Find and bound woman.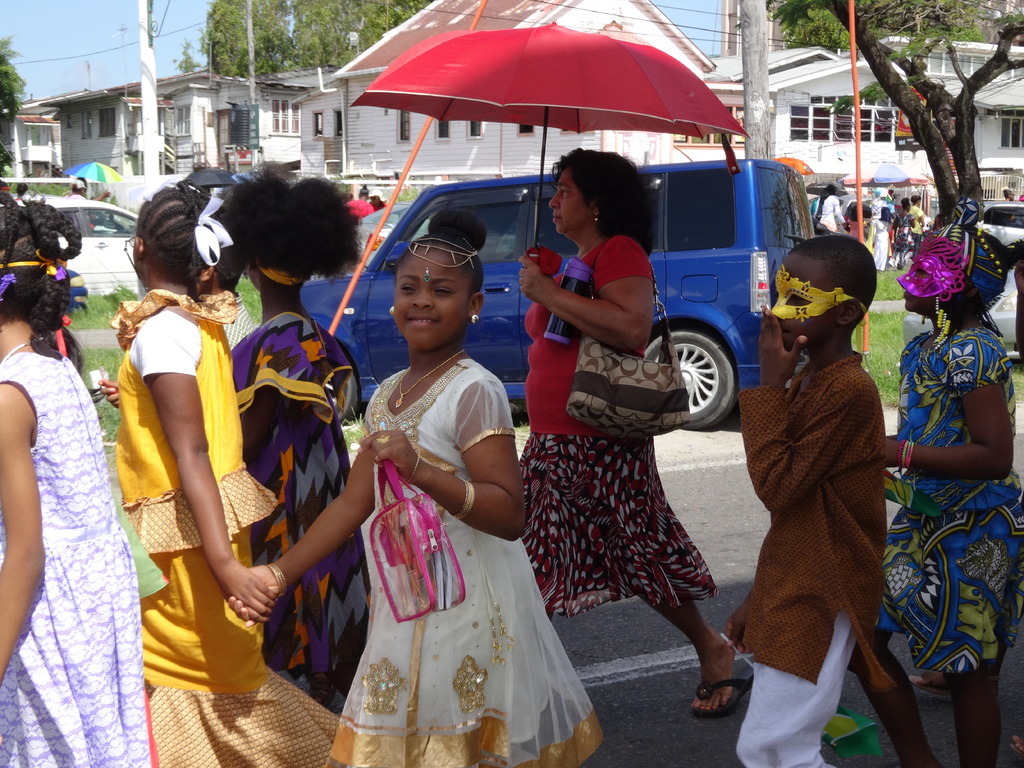
Bound: Rect(822, 184, 845, 233).
